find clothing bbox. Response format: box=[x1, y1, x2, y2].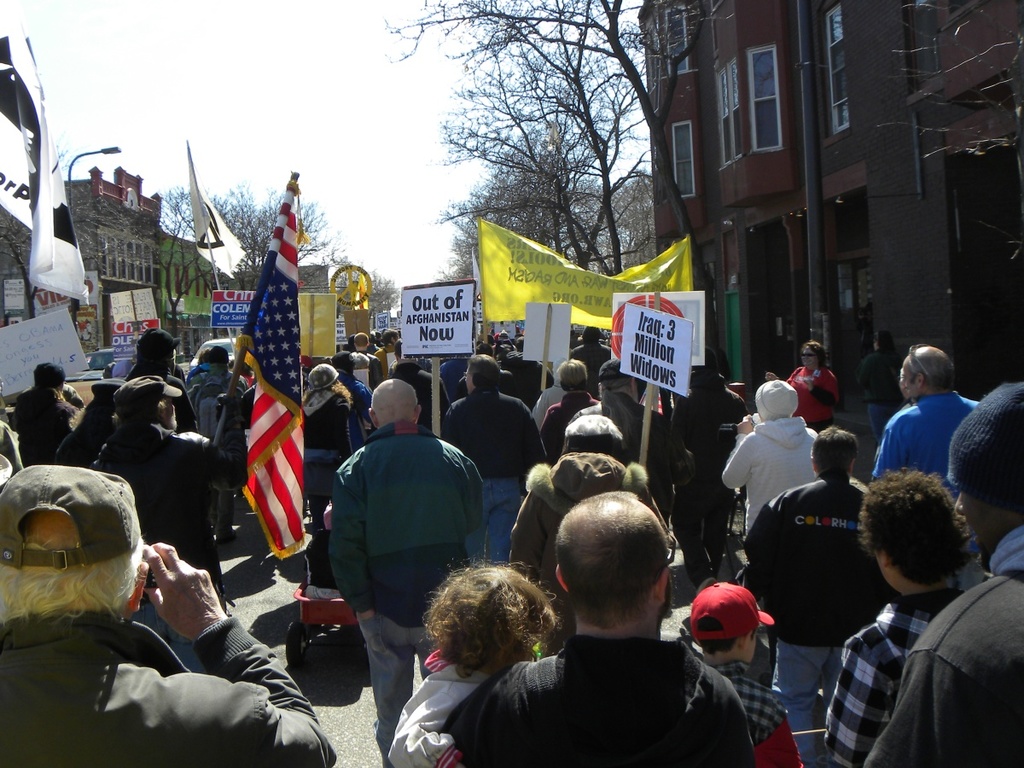
box=[536, 389, 596, 458].
